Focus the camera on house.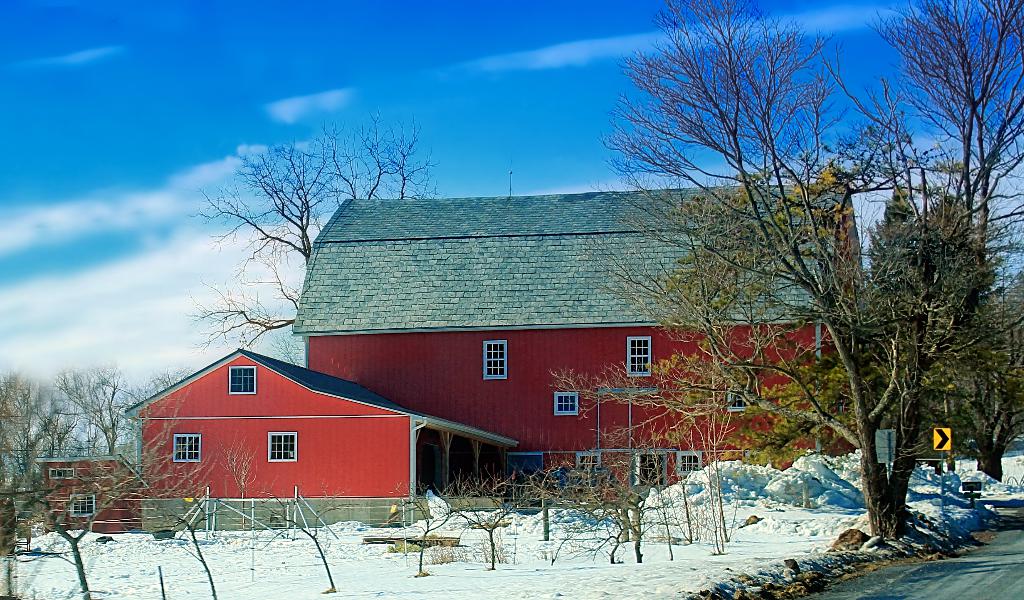
Focus region: BBox(291, 181, 865, 507).
